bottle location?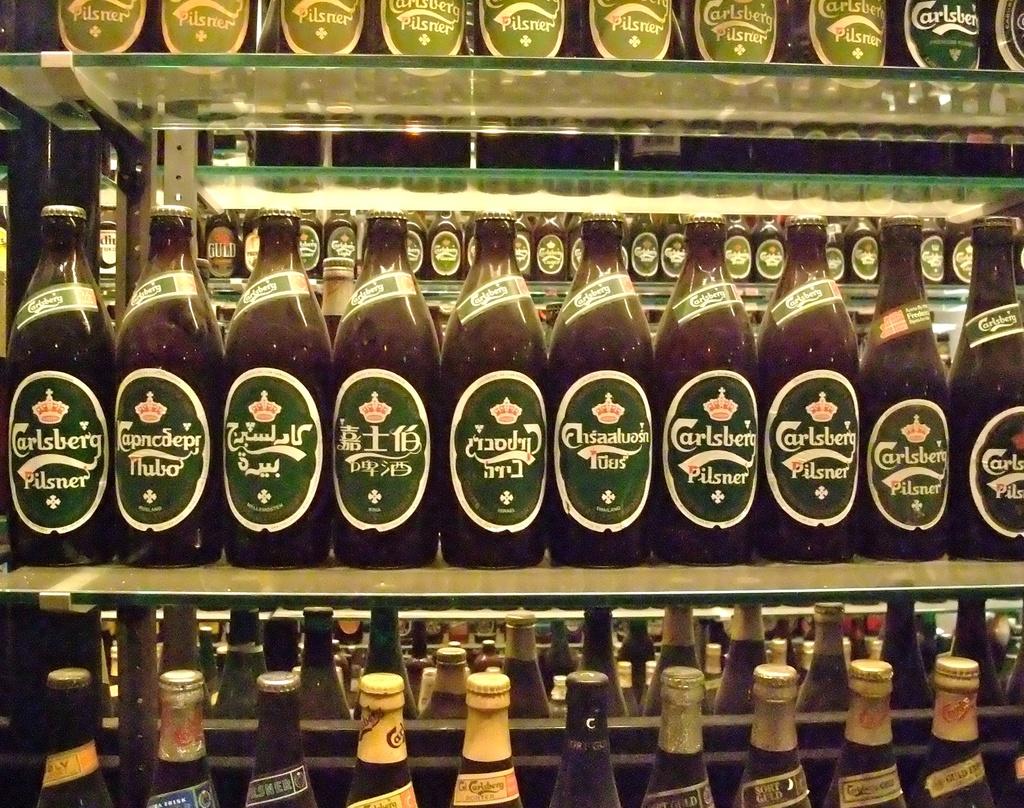
686:130:758:200
